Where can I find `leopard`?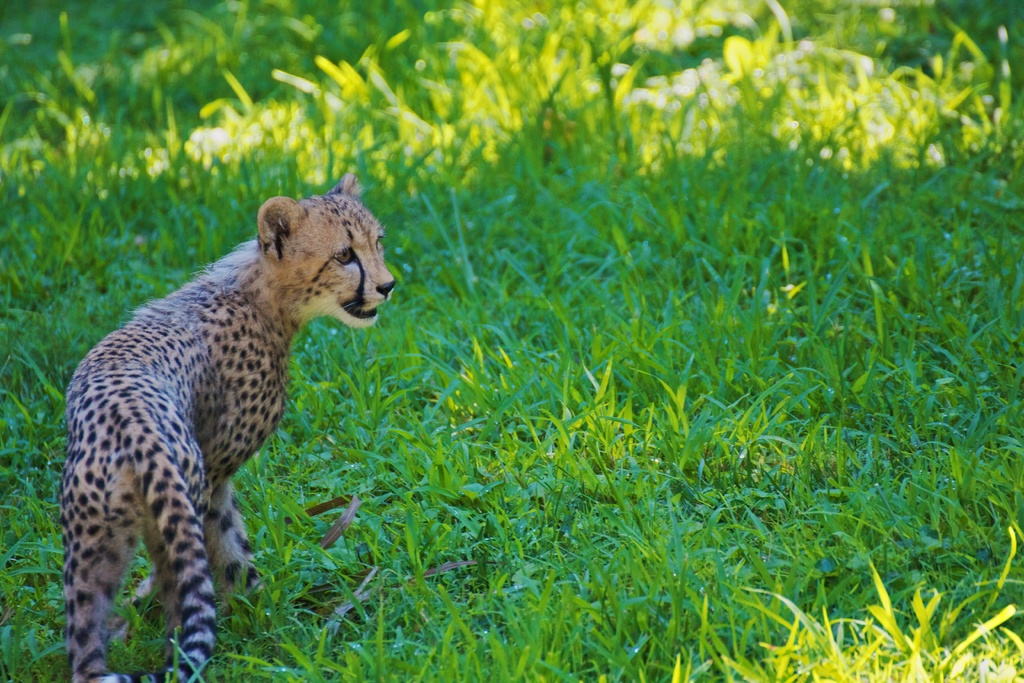
You can find it at bbox=[67, 167, 401, 682].
